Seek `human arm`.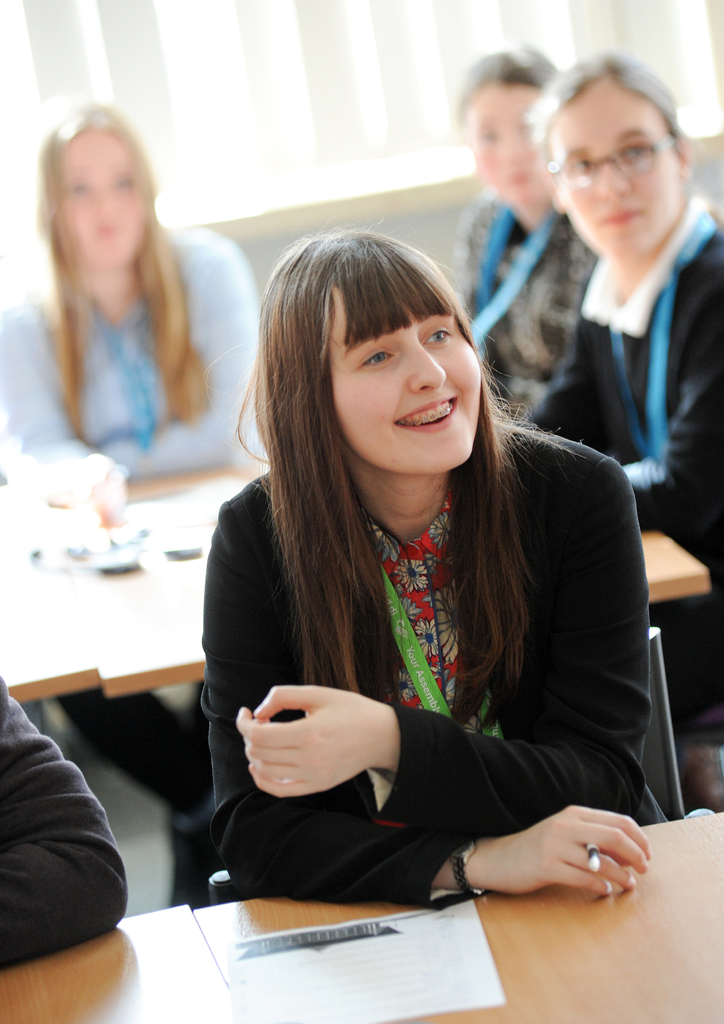
158/235/274/459.
